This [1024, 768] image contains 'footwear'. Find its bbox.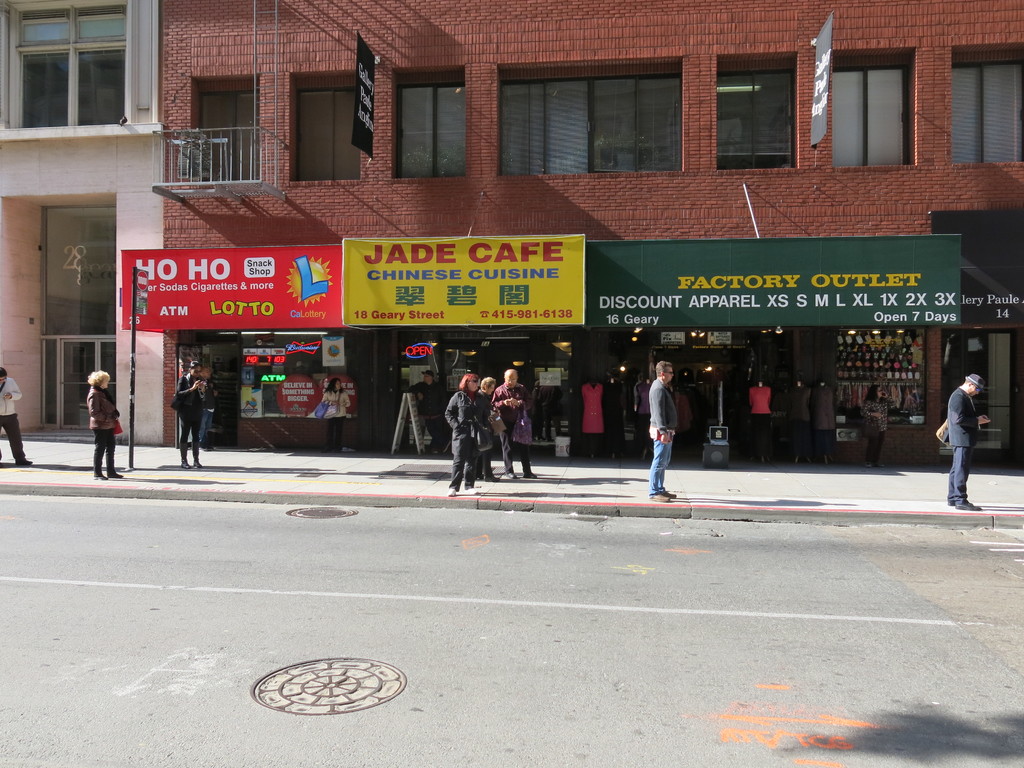
{"left": 109, "top": 474, "right": 124, "bottom": 479}.
